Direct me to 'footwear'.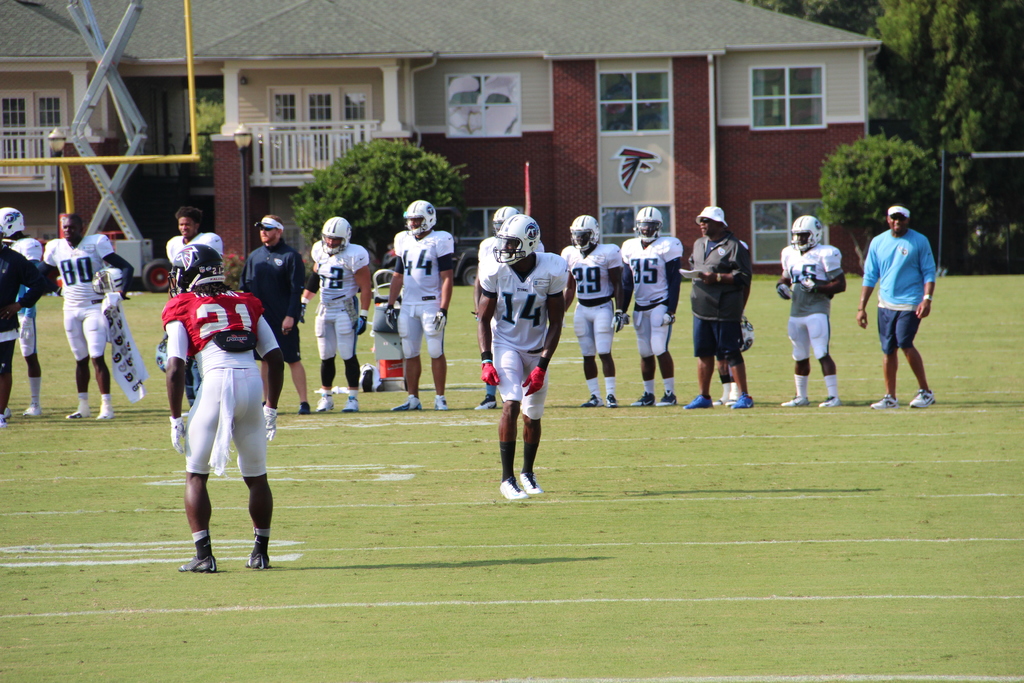
Direction: left=724, top=399, right=737, bottom=408.
